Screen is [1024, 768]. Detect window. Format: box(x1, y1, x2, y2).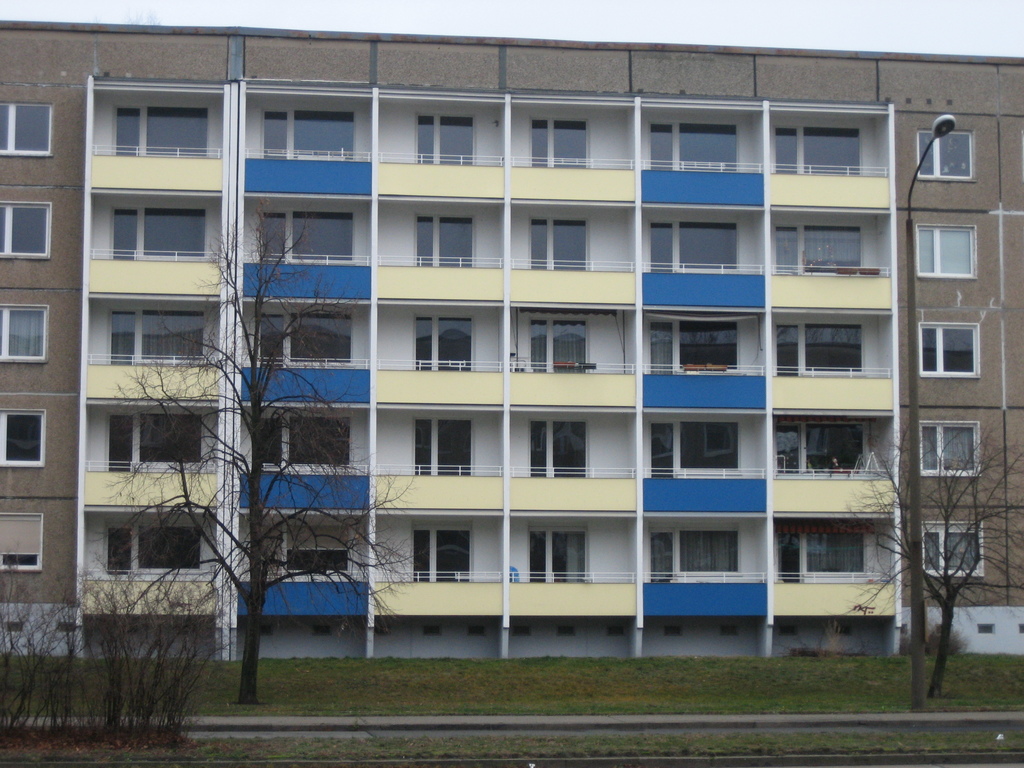
box(525, 116, 592, 172).
